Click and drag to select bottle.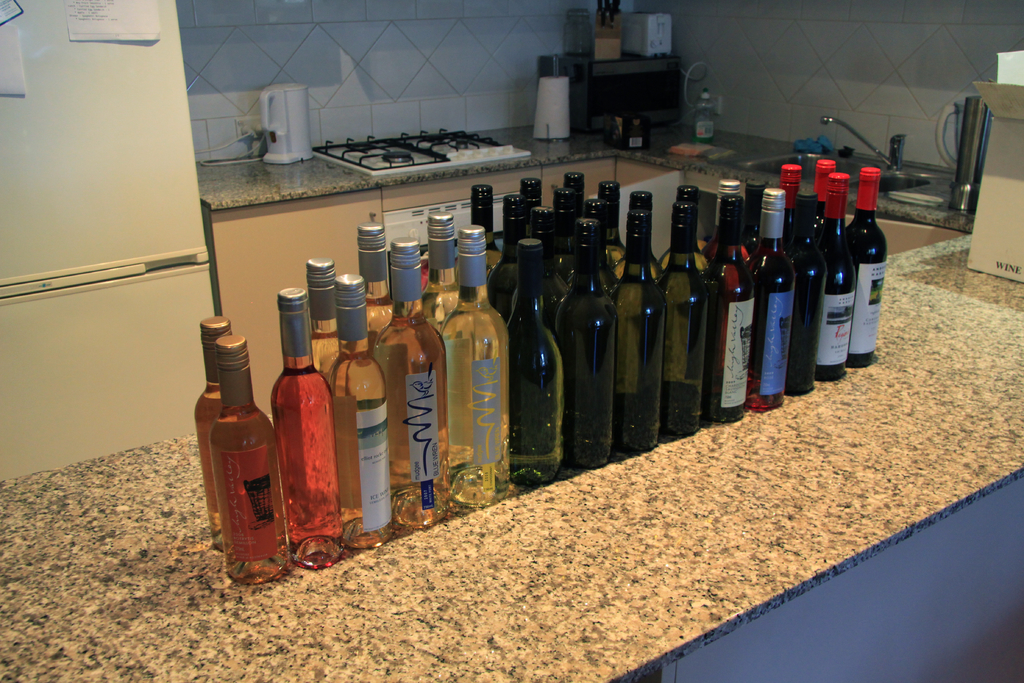
Selection: {"x1": 776, "y1": 168, "x2": 801, "y2": 189}.
